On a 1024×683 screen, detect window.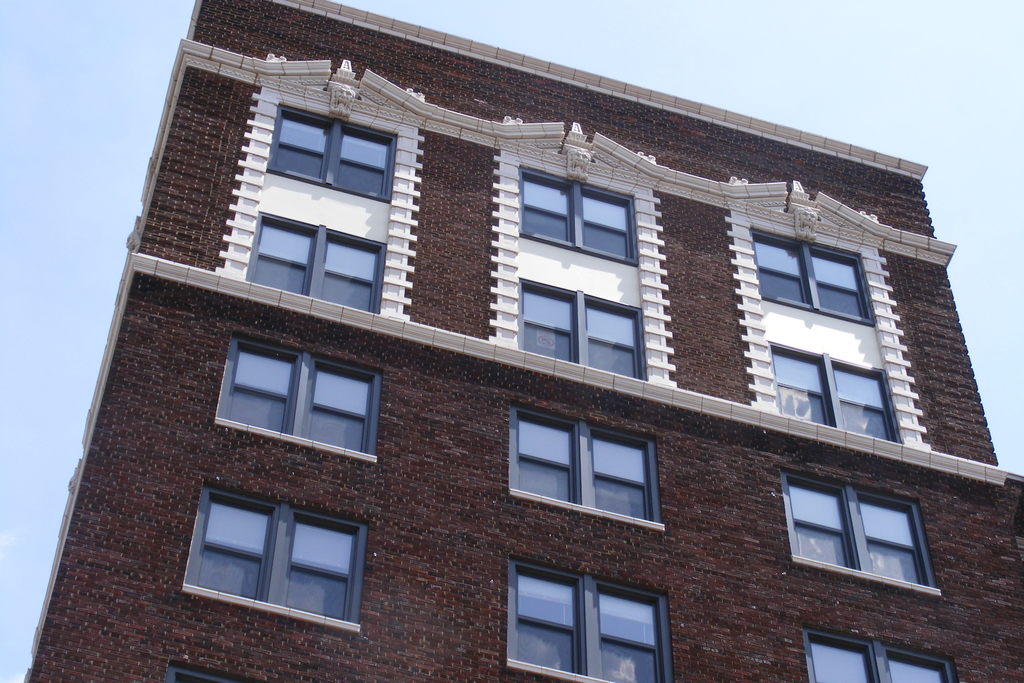
505, 548, 671, 682.
